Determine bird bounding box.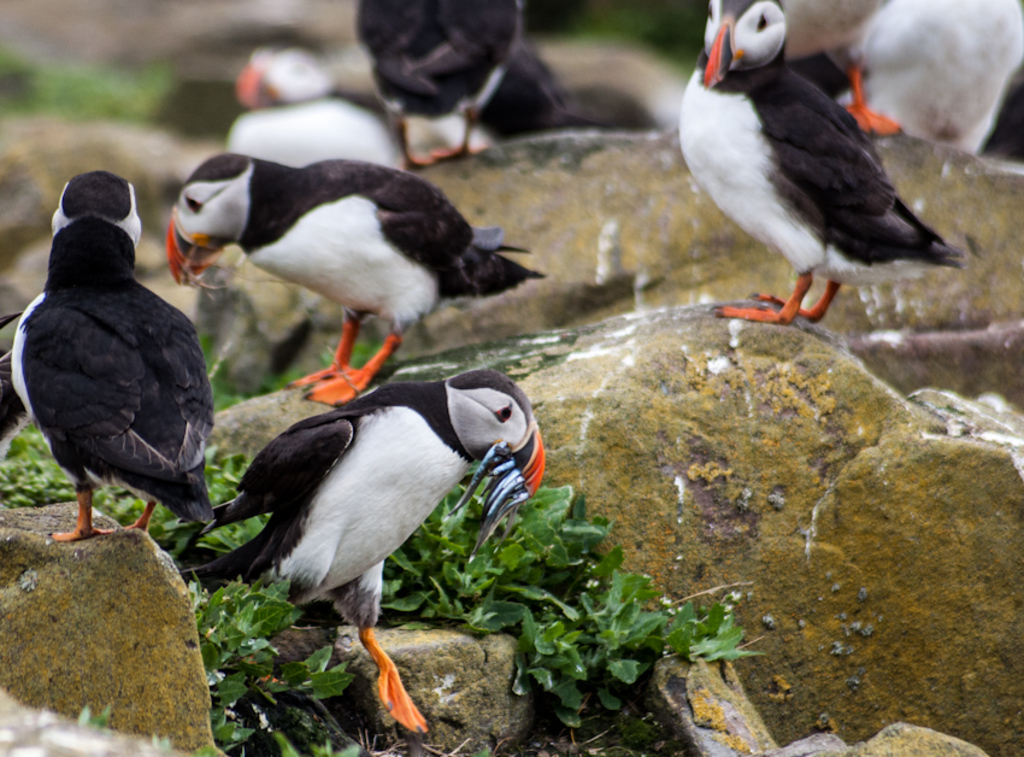
Determined: [x1=198, y1=376, x2=520, y2=704].
